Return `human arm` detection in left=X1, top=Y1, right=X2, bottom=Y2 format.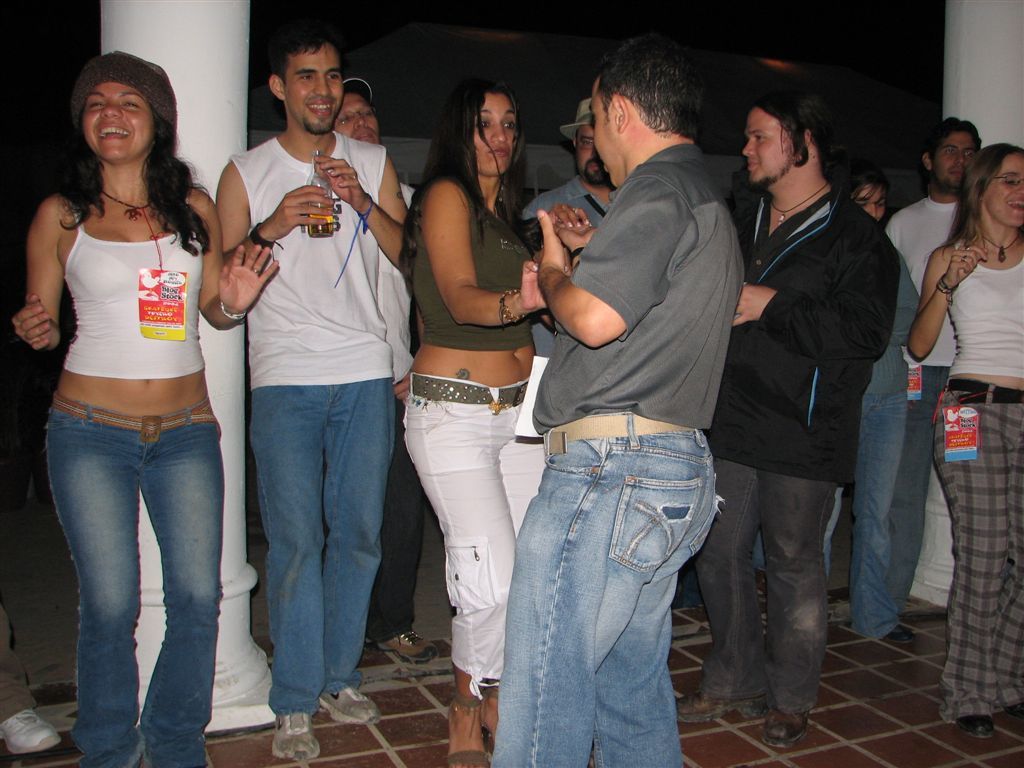
left=307, top=146, right=412, bottom=273.
